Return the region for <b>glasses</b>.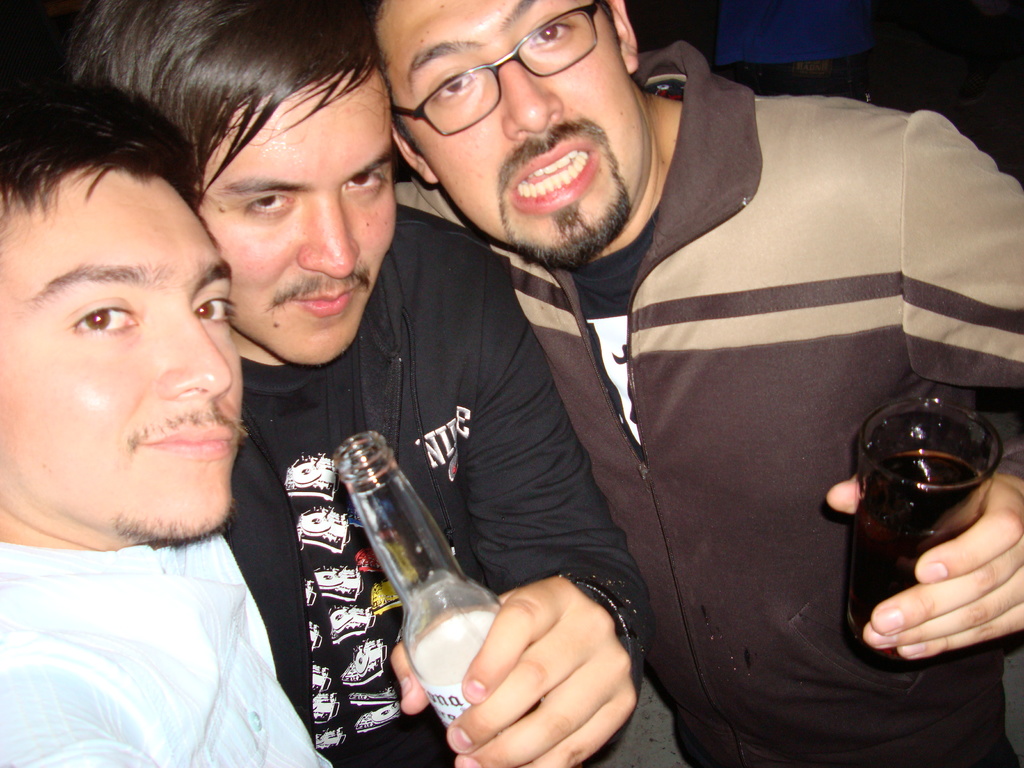
l=379, t=0, r=620, b=143.
